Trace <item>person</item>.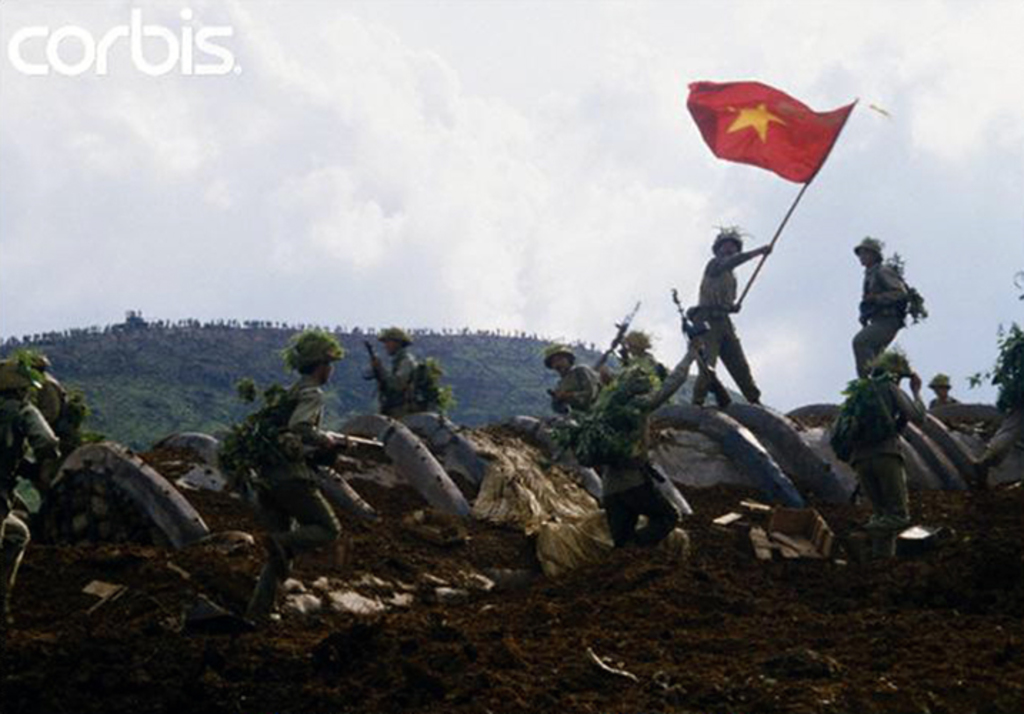
Traced to 596 324 708 551.
